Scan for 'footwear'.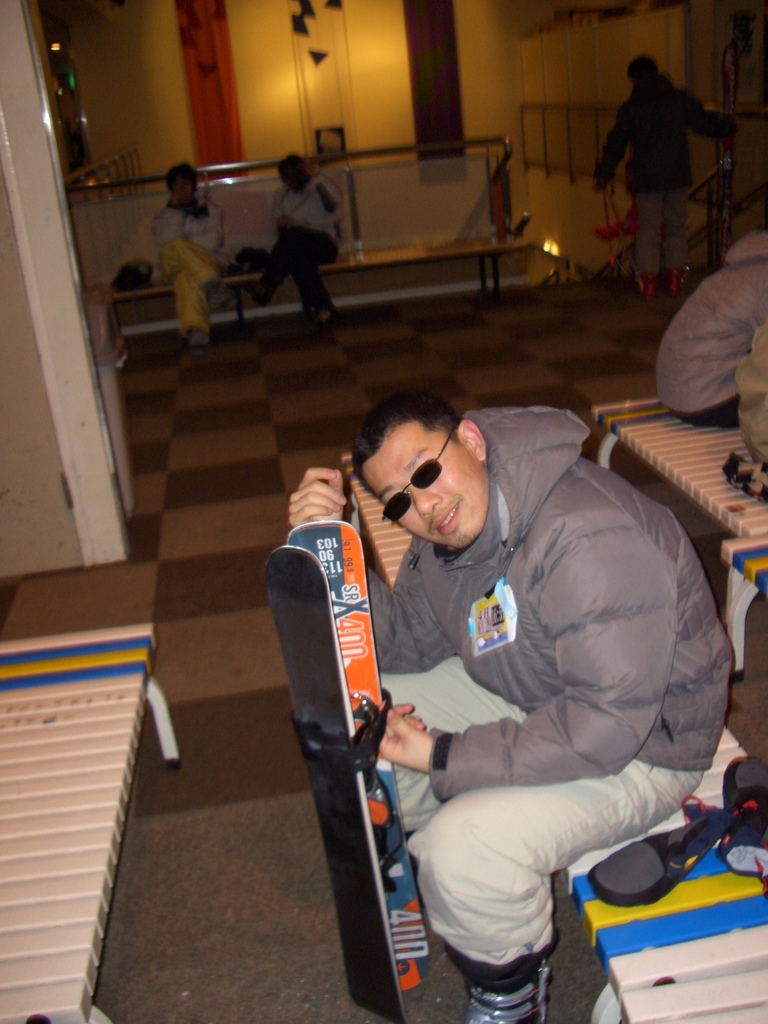
Scan result: box(207, 285, 242, 309).
